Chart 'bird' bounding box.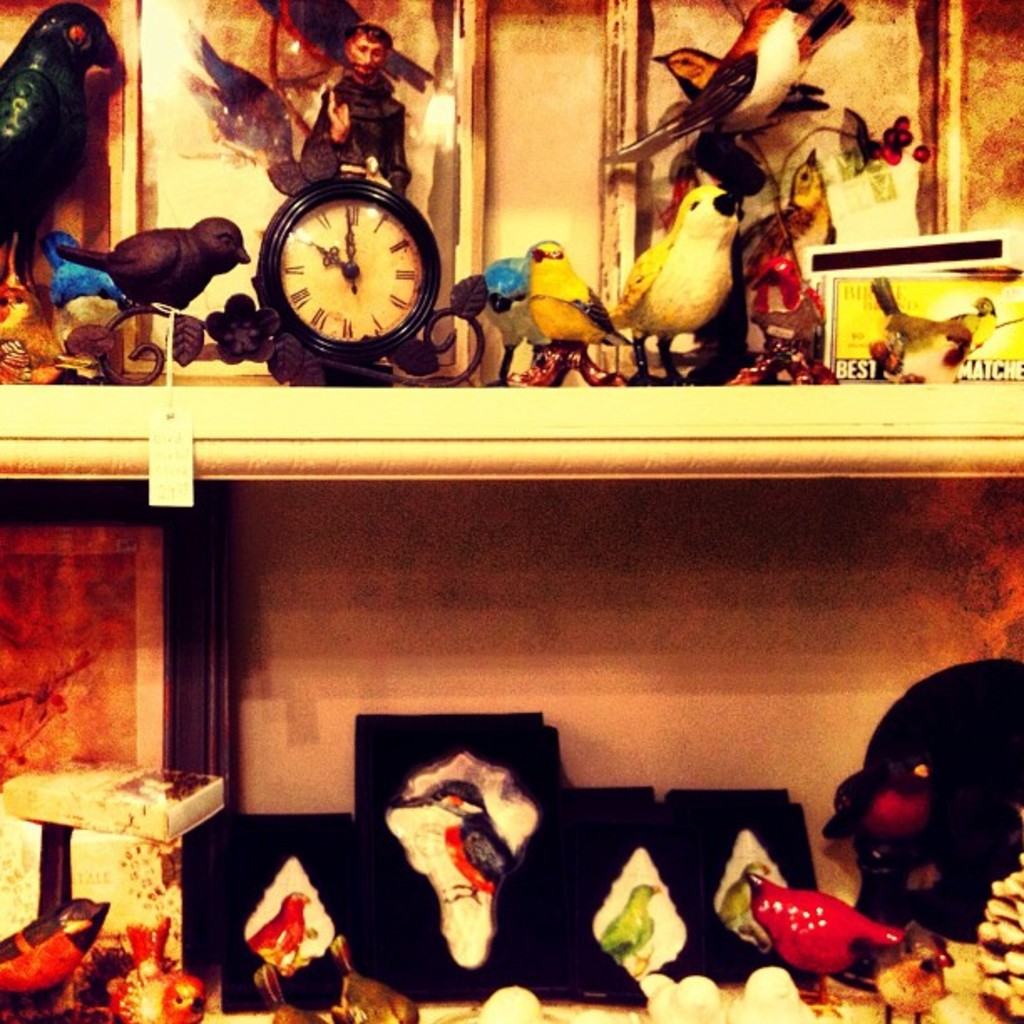
Charted: [37,228,115,301].
